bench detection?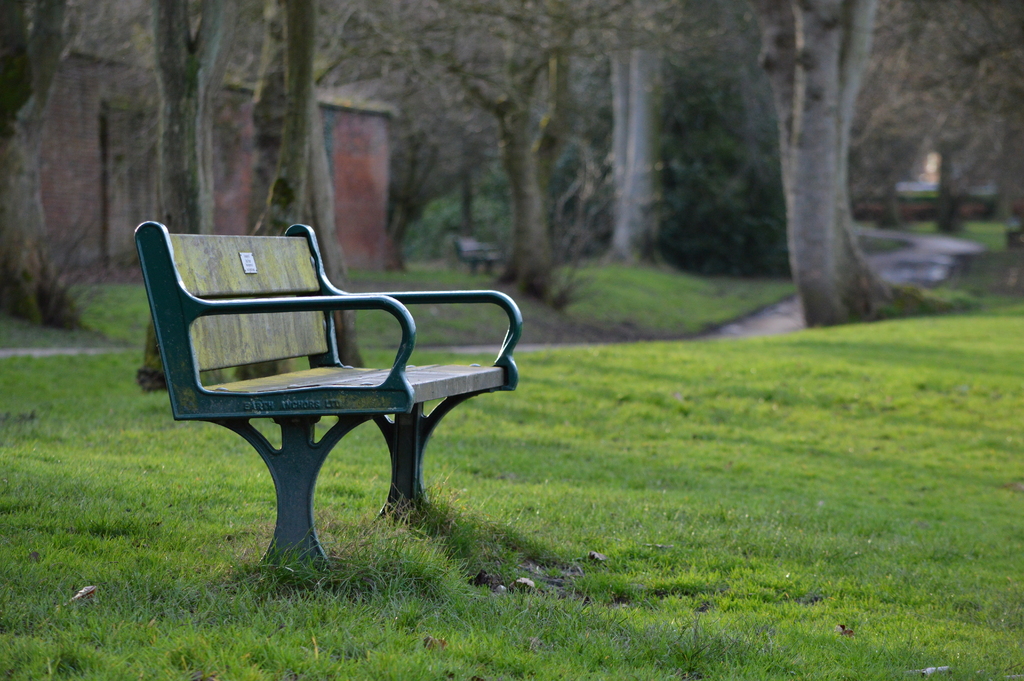
[left=131, top=219, right=524, bottom=574]
